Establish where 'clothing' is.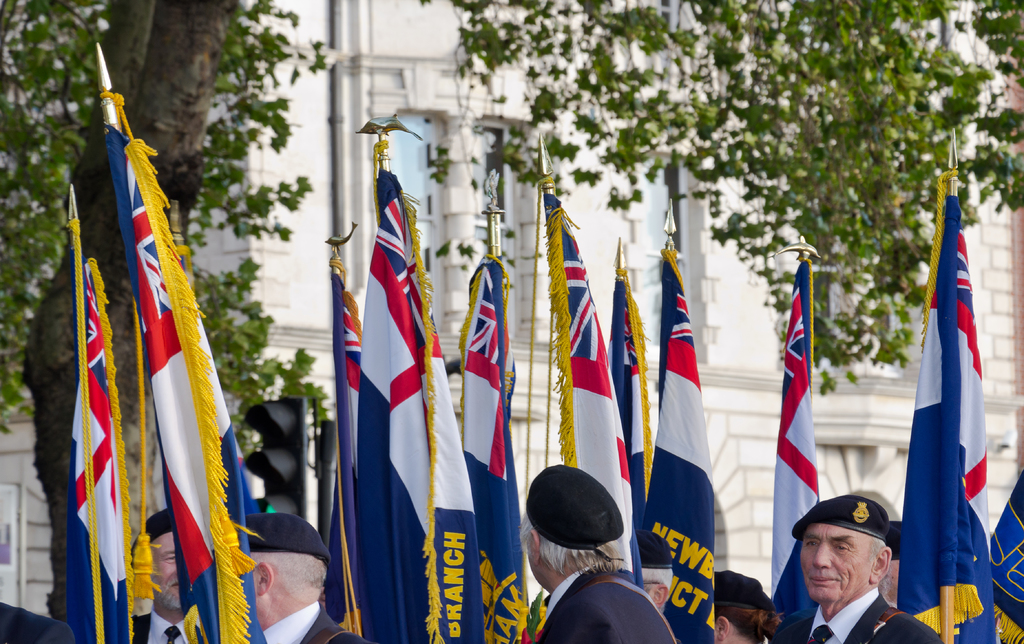
Established at [547,563,673,643].
